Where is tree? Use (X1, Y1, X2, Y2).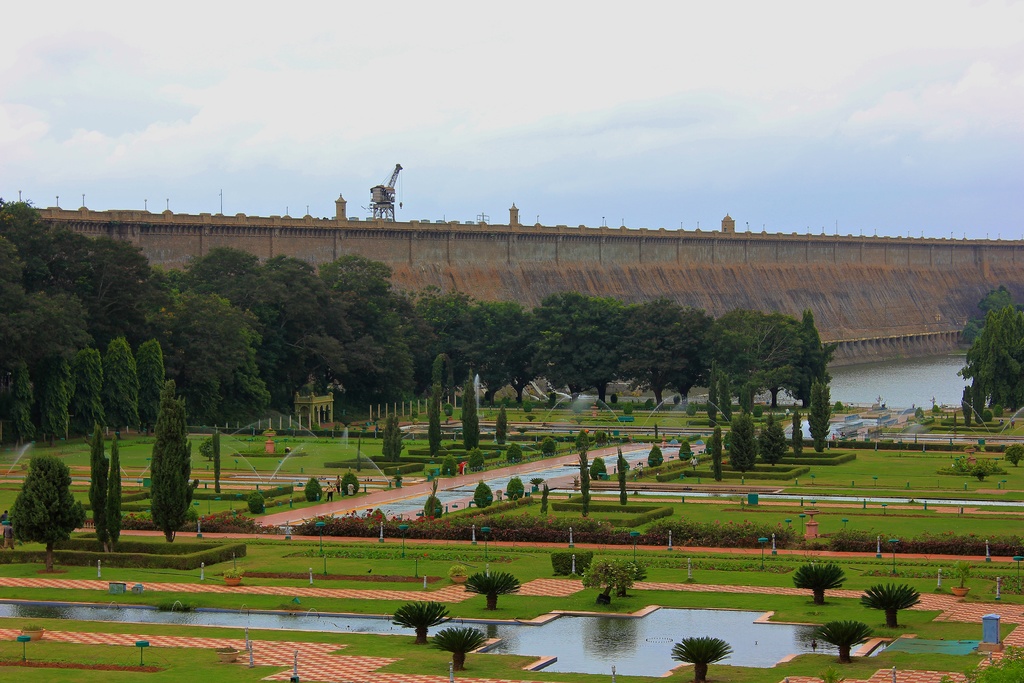
(855, 580, 922, 632).
